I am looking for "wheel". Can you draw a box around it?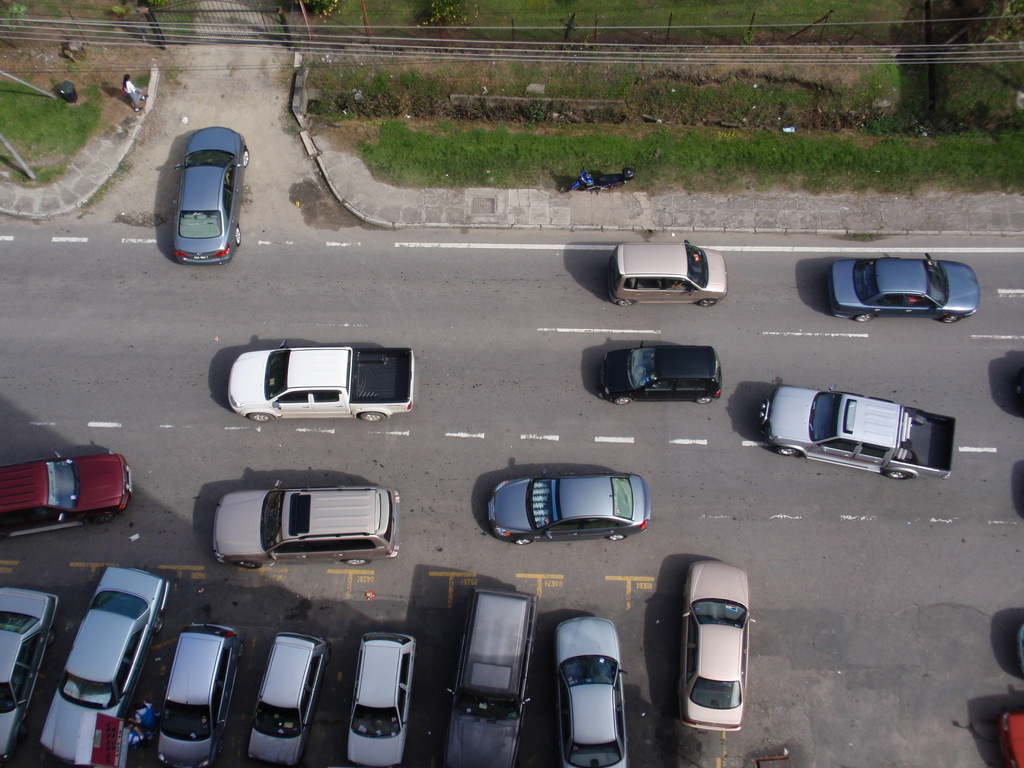
Sure, the bounding box is 614 397 632 403.
